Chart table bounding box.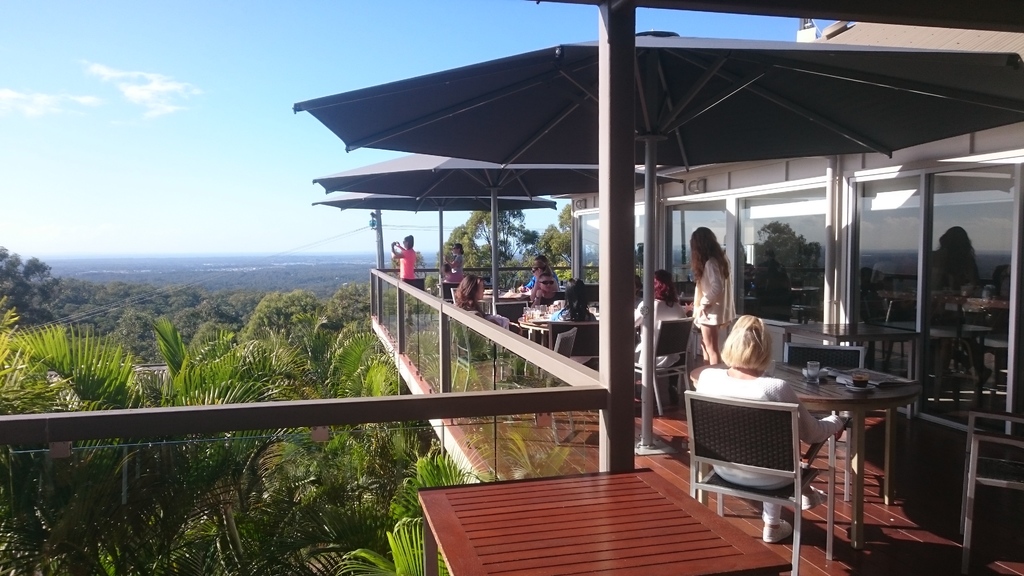
Charted: (477, 293, 531, 307).
